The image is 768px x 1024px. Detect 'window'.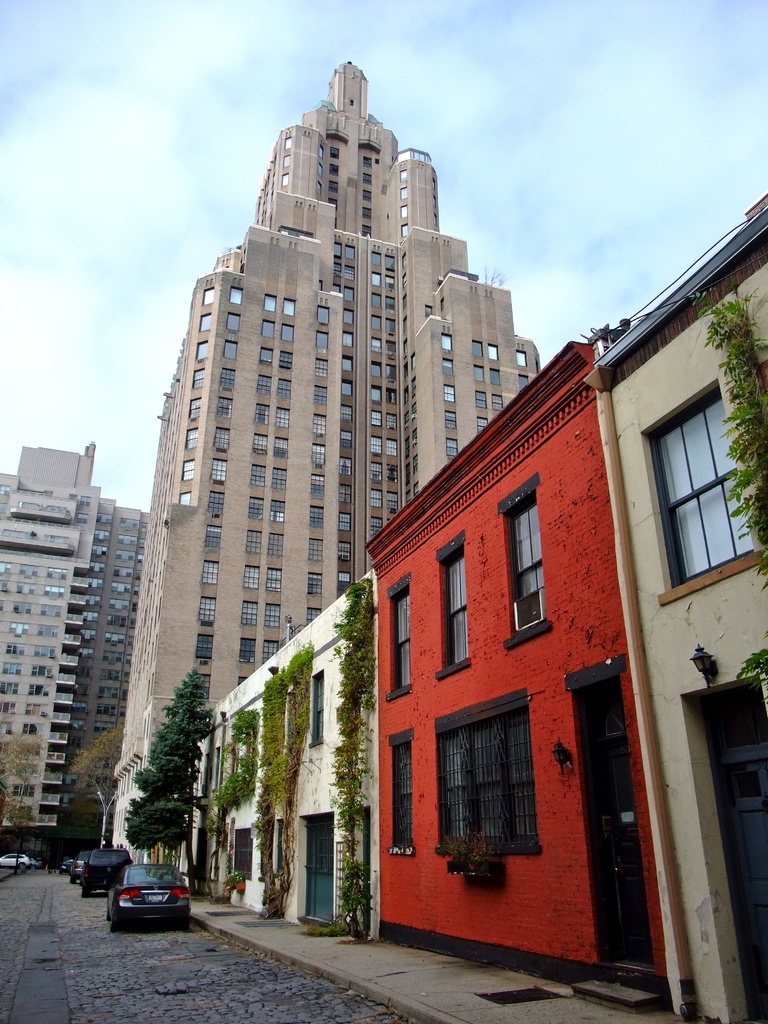
Detection: bbox=(364, 172, 369, 184).
